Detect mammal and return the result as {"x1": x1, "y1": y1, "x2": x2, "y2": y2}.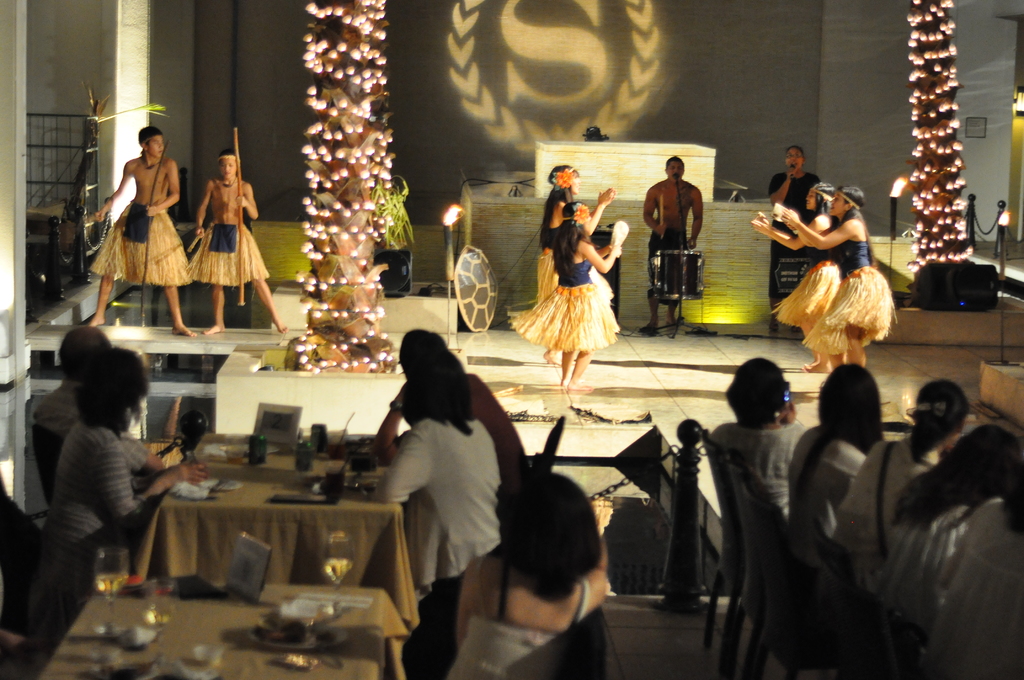
{"x1": 927, "y1": 471, "x2": 1023, "y2": 679}.
